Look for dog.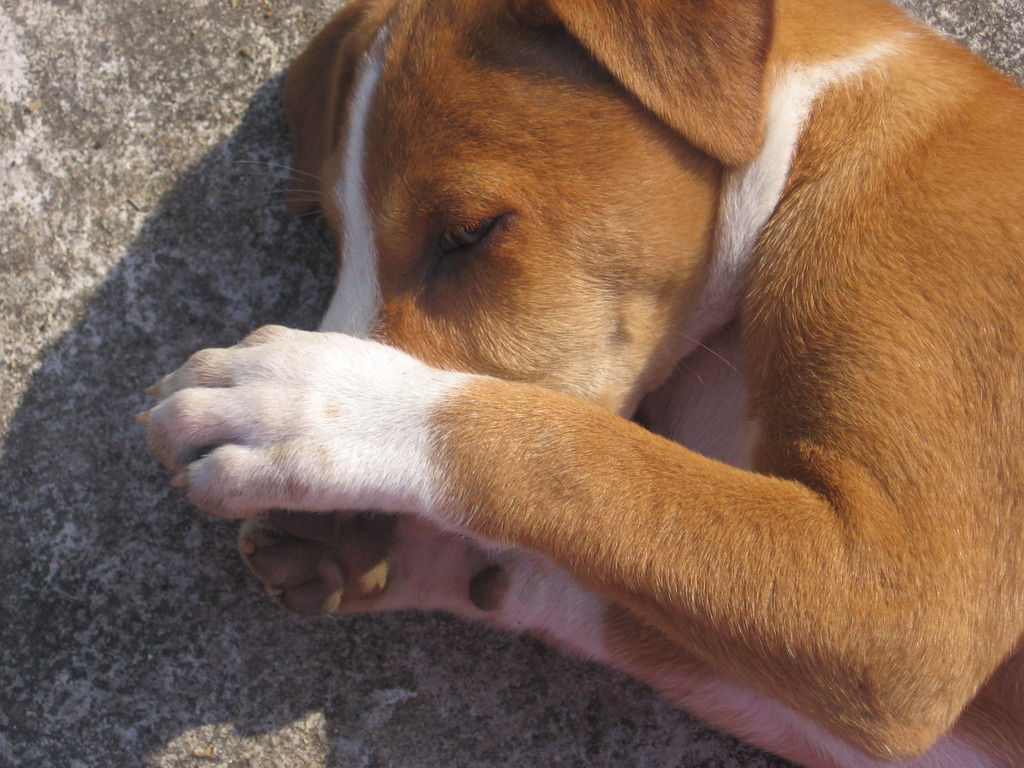
Found: 134,0,1023,767.
